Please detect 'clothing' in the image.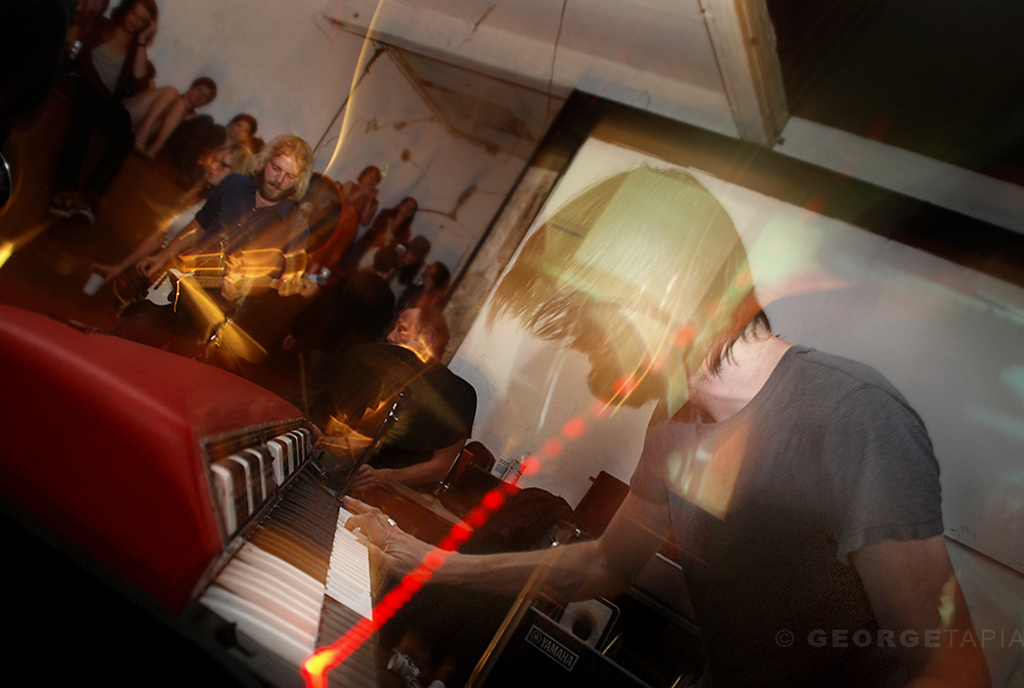
[392, 303, 436, 362].
